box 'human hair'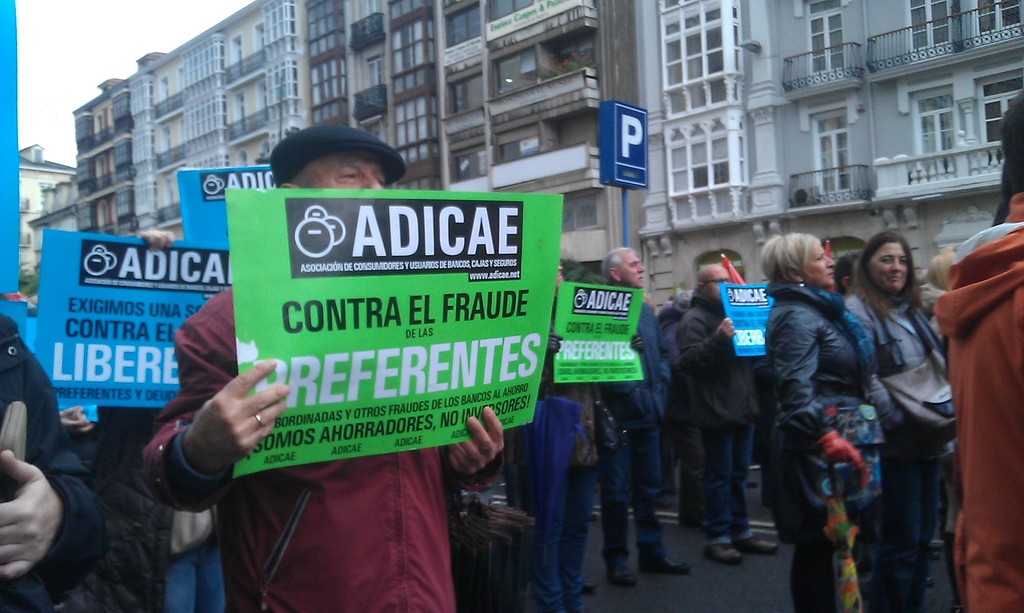
box=[844, 229, 922, 324]
